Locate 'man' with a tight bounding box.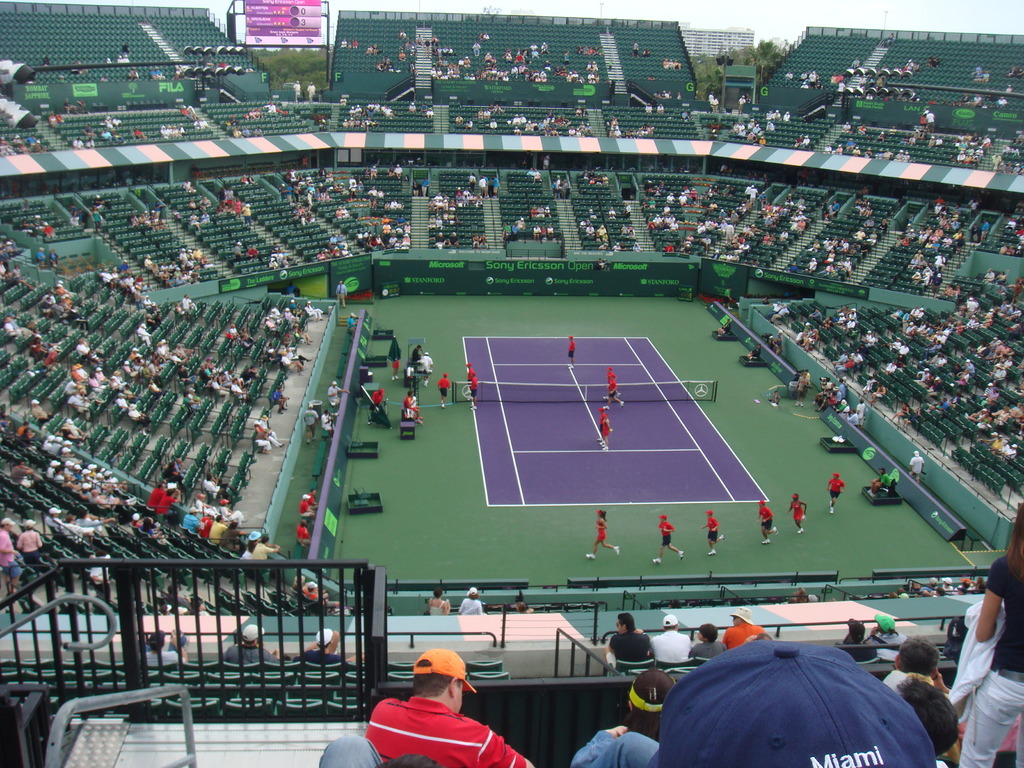
bbox=[182, 505, 201, 531].
